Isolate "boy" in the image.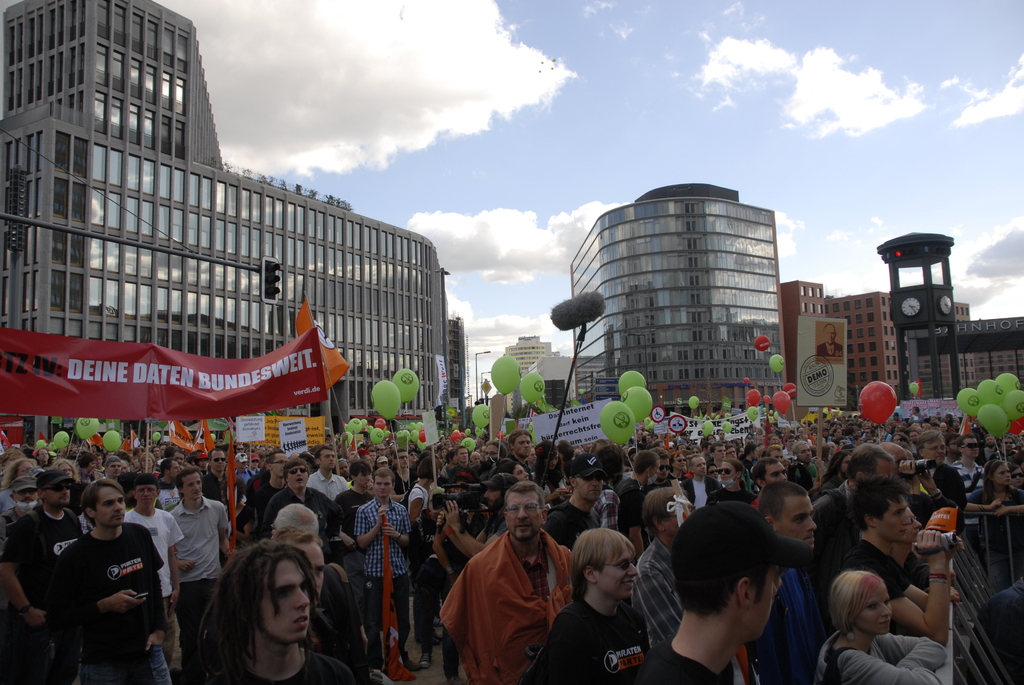
Isolated region: 171:466:237:684.
